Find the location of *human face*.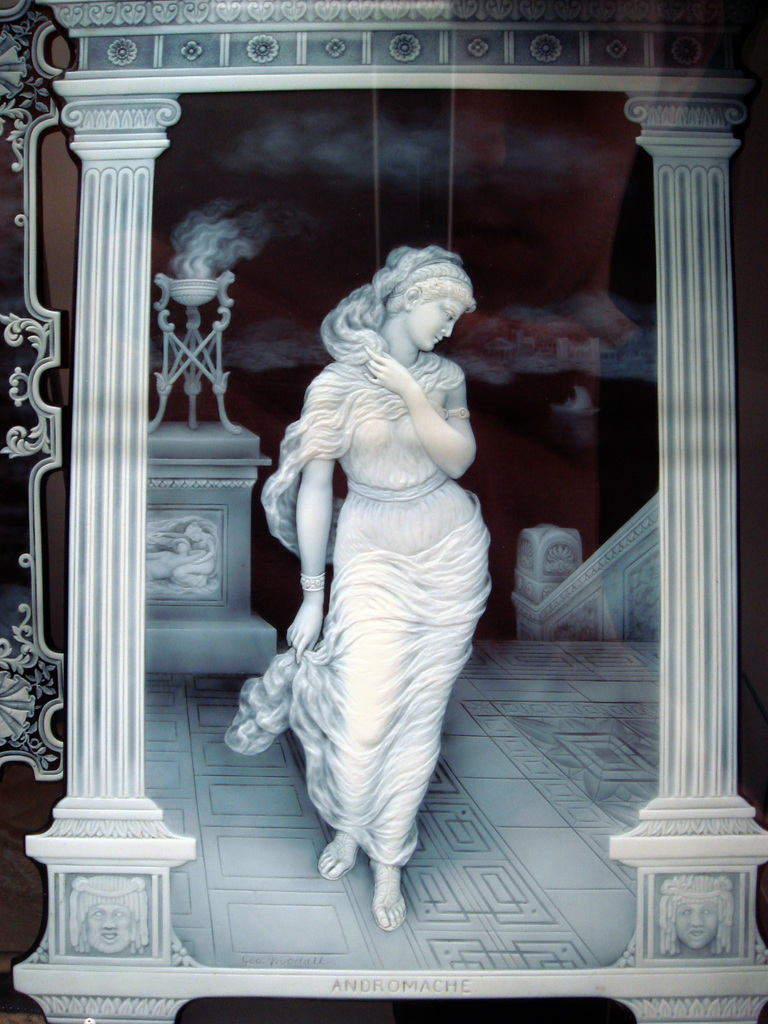
Location: box(678, 898, 720, 947).
